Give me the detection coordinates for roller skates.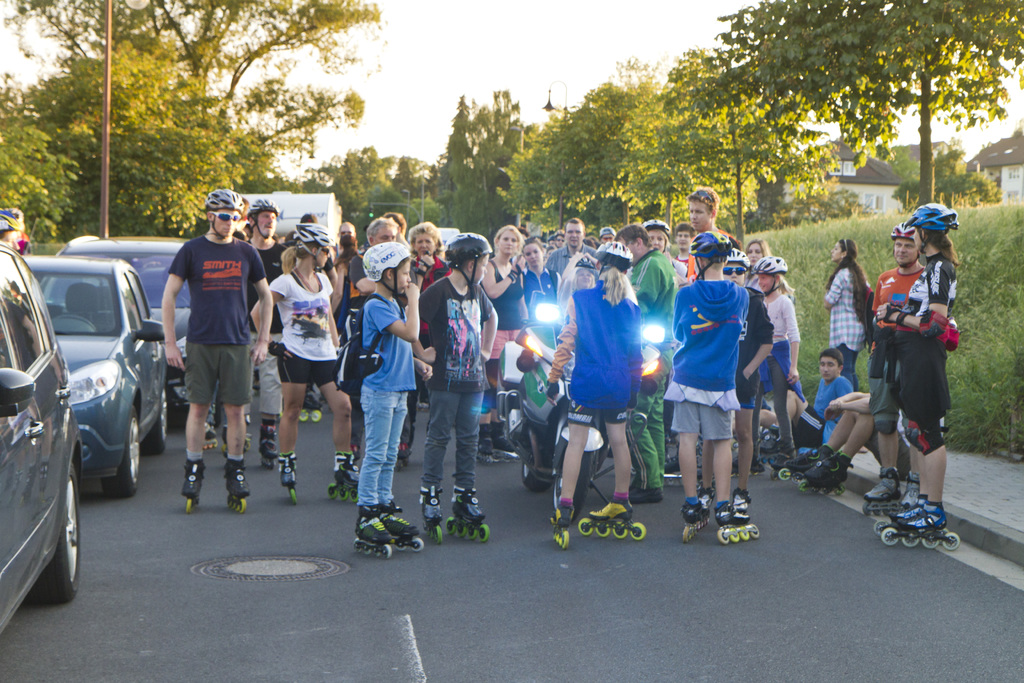
[x1=181, y1=459, x2=205, y2=512].
